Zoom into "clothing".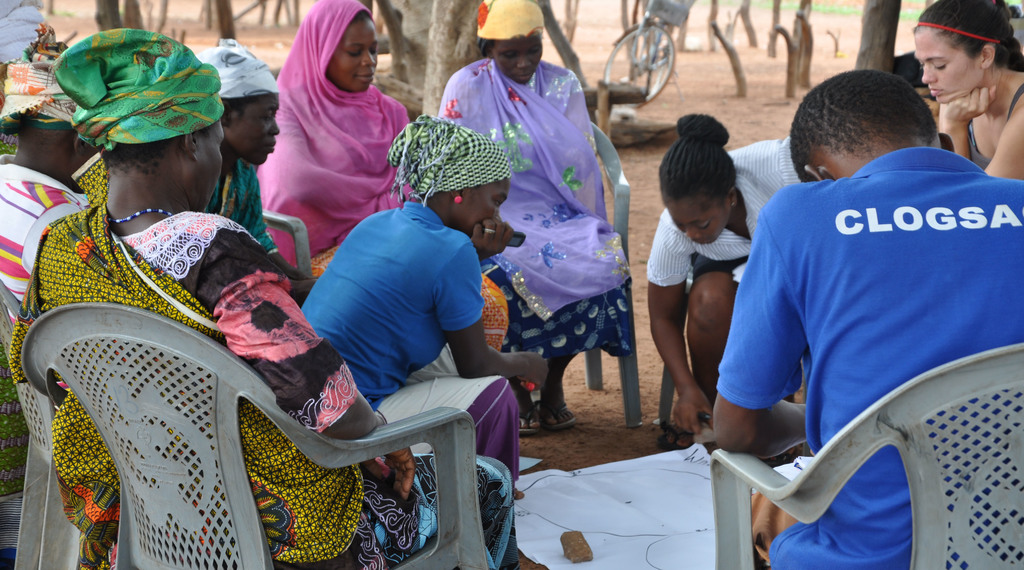
Zoom target: [9,202,506,569].
